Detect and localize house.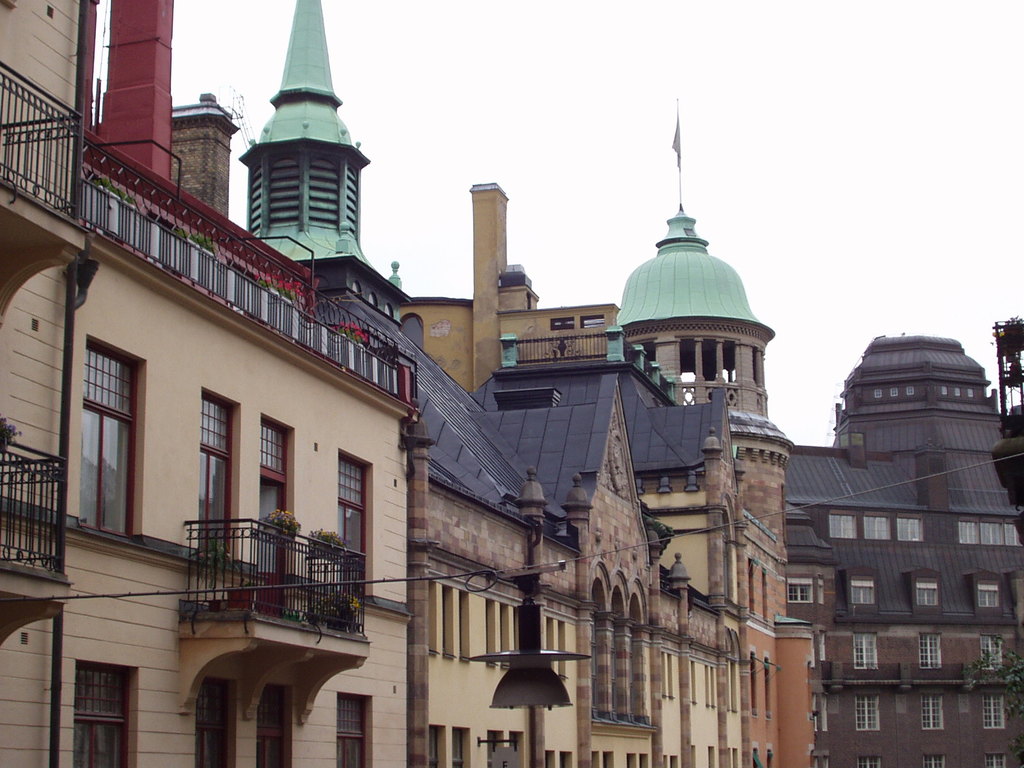
Localized at detection(385, 179, 628, 384).
